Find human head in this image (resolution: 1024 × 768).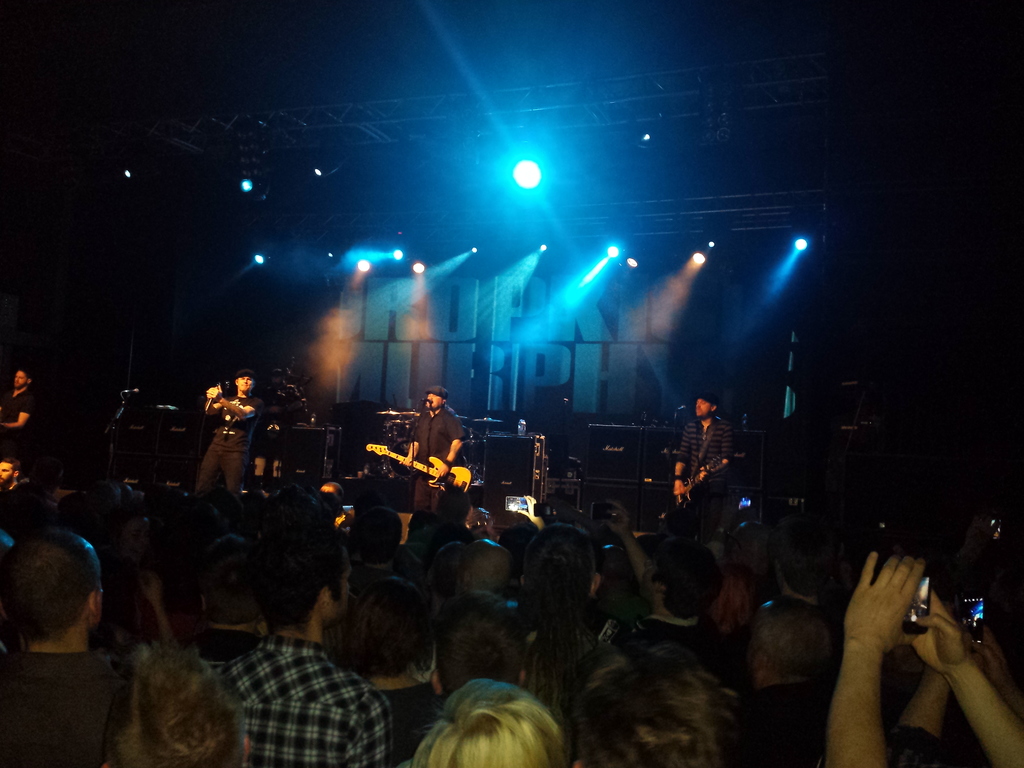
(left=461, top=540, right=513, bottom=590).
